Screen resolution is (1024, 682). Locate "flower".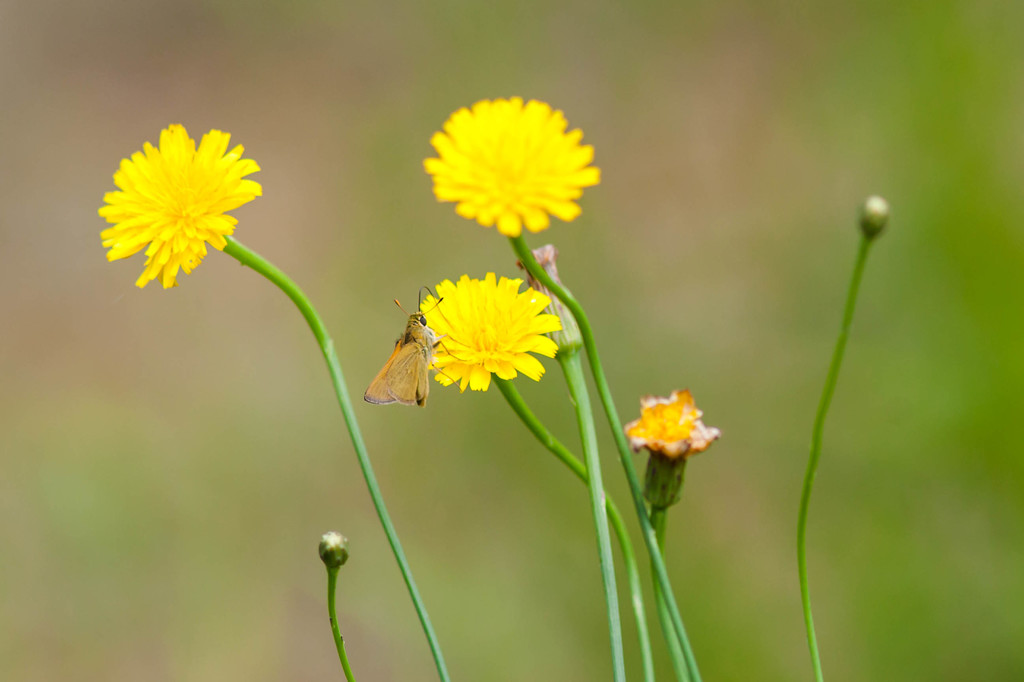
box=[95, 120, 262, 293].
